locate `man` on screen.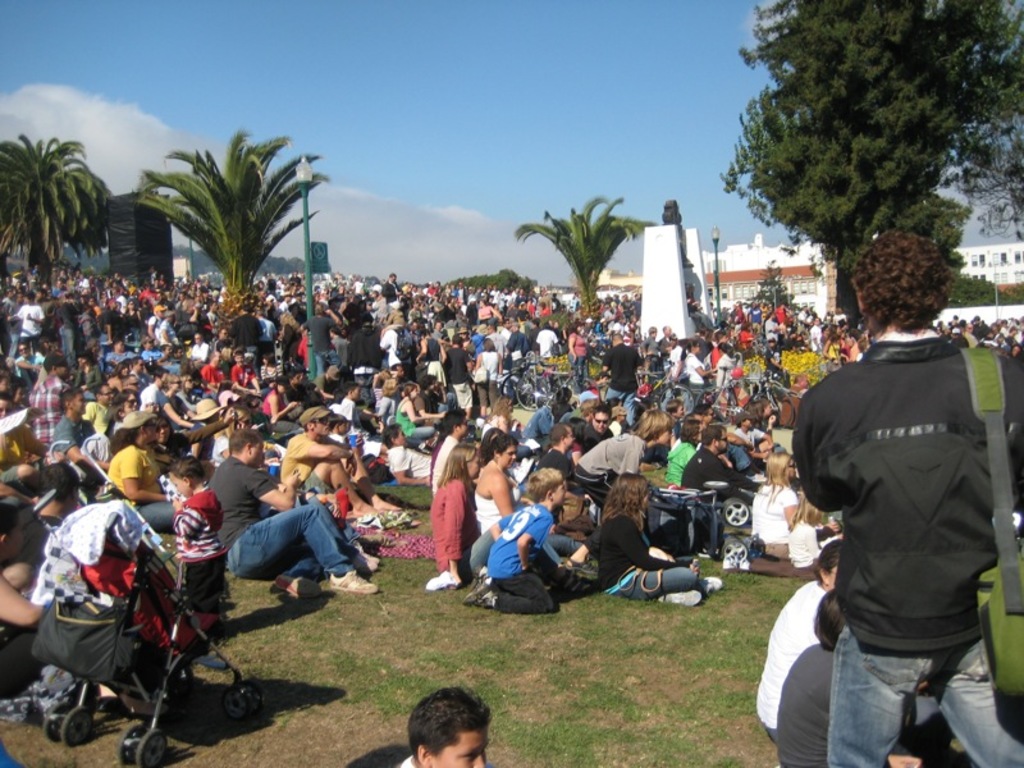
On screen at select_region(0, 462, 84, 695).
